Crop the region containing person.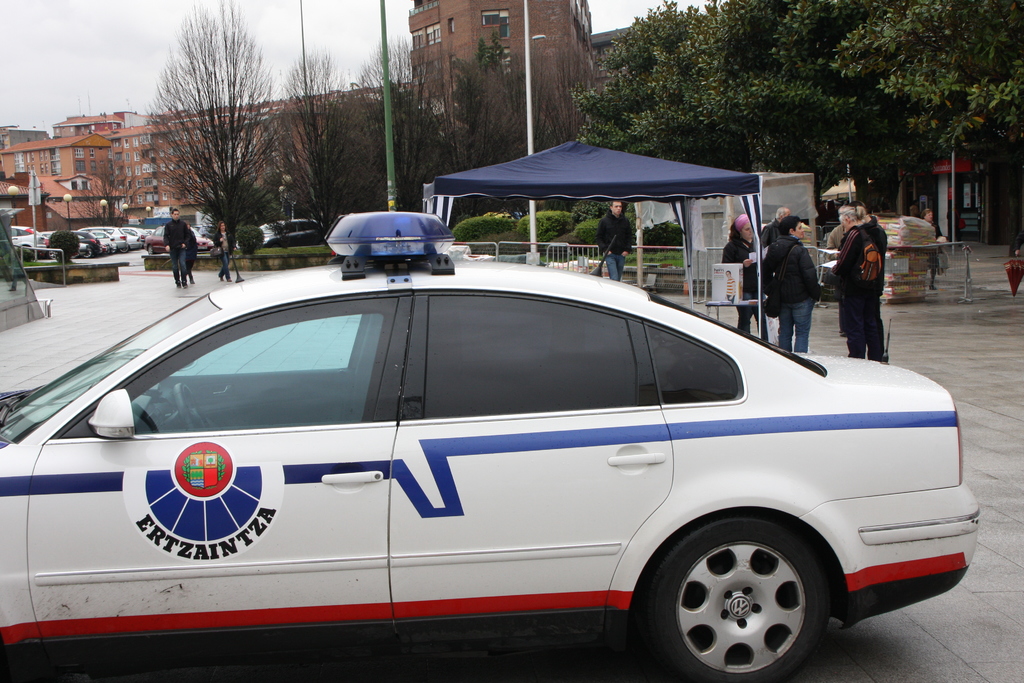
Crop region: <region>828, 195, 894, 363</region>.
